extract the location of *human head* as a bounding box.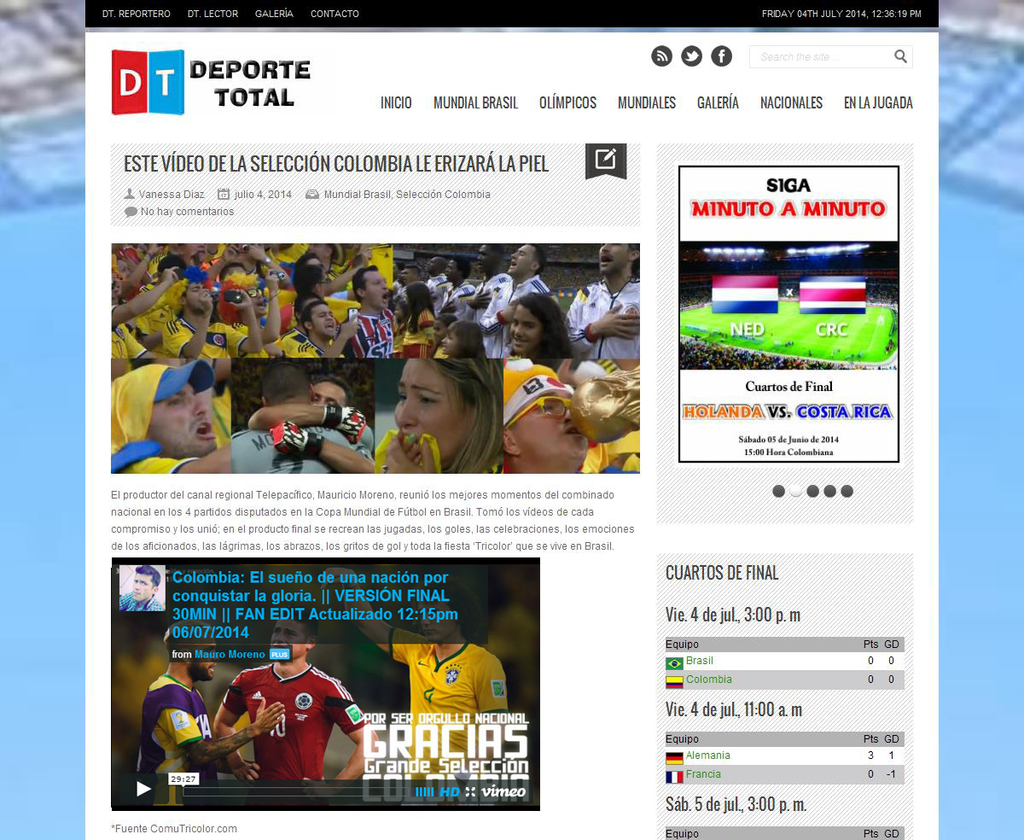
509:243:549:274.
